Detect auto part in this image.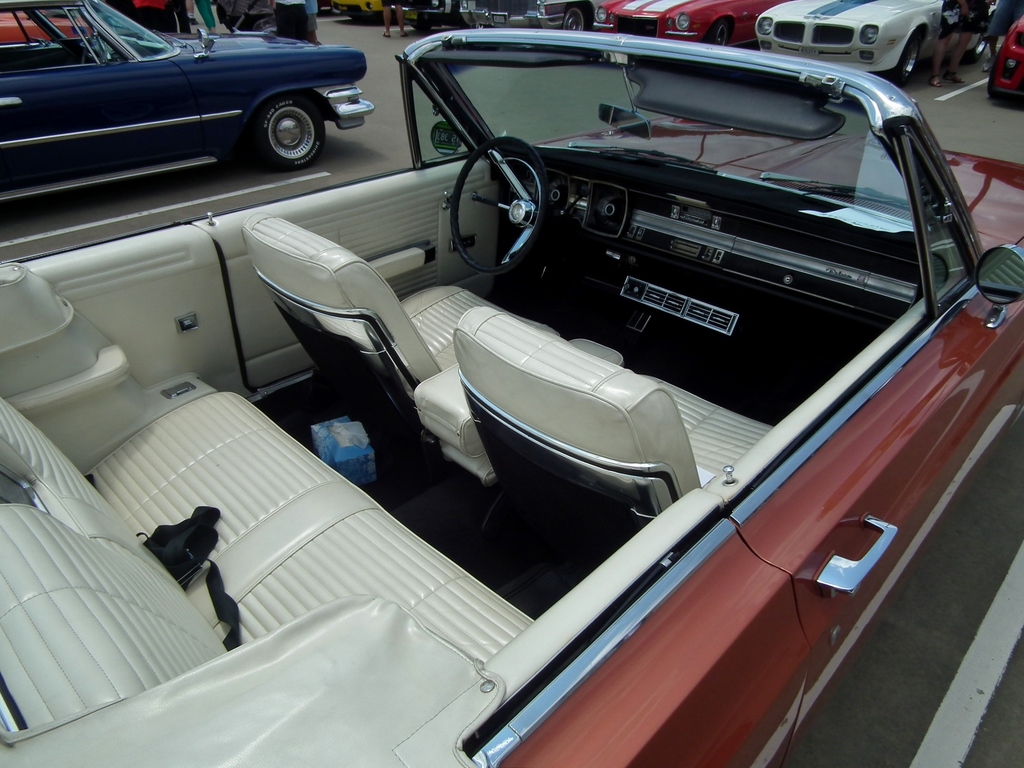
Detection: (left=972, top=230, right=1023, bottom=310).
